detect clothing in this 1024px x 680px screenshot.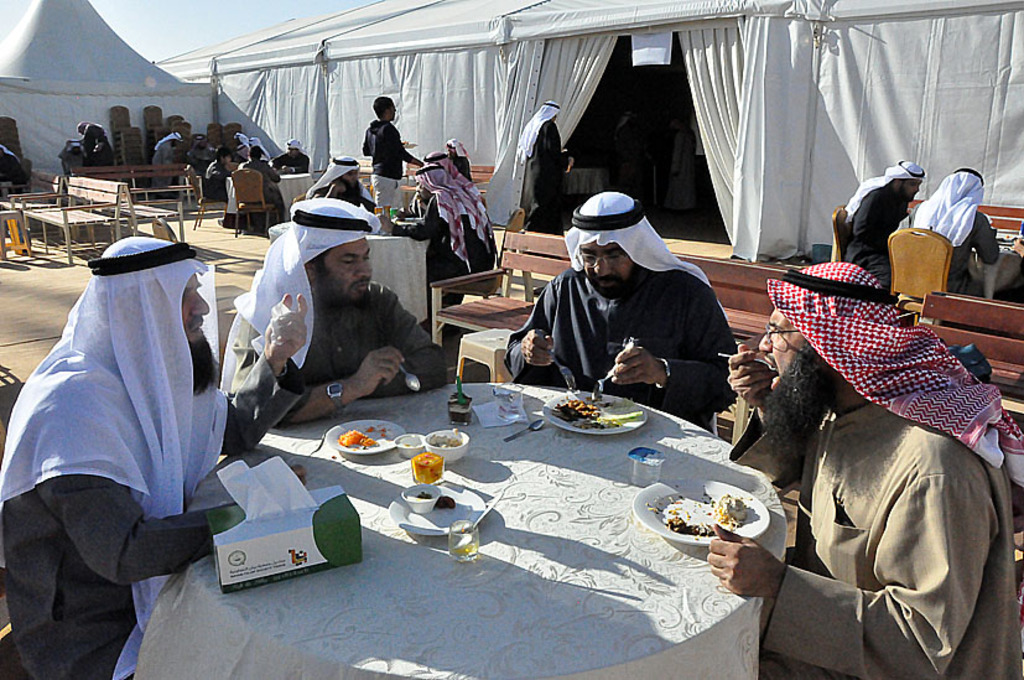
Detection: [left=363, top=114, right=422, bottom=220].
